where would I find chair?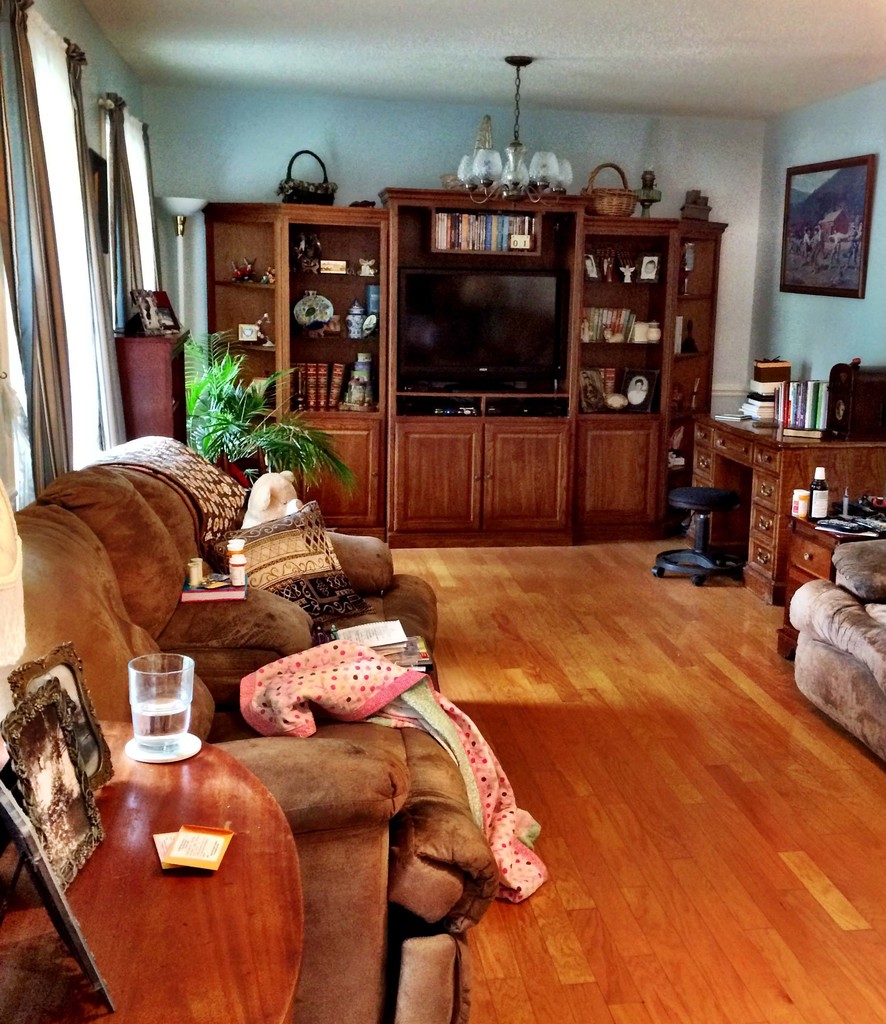
At 781, 532, 885, 764.
